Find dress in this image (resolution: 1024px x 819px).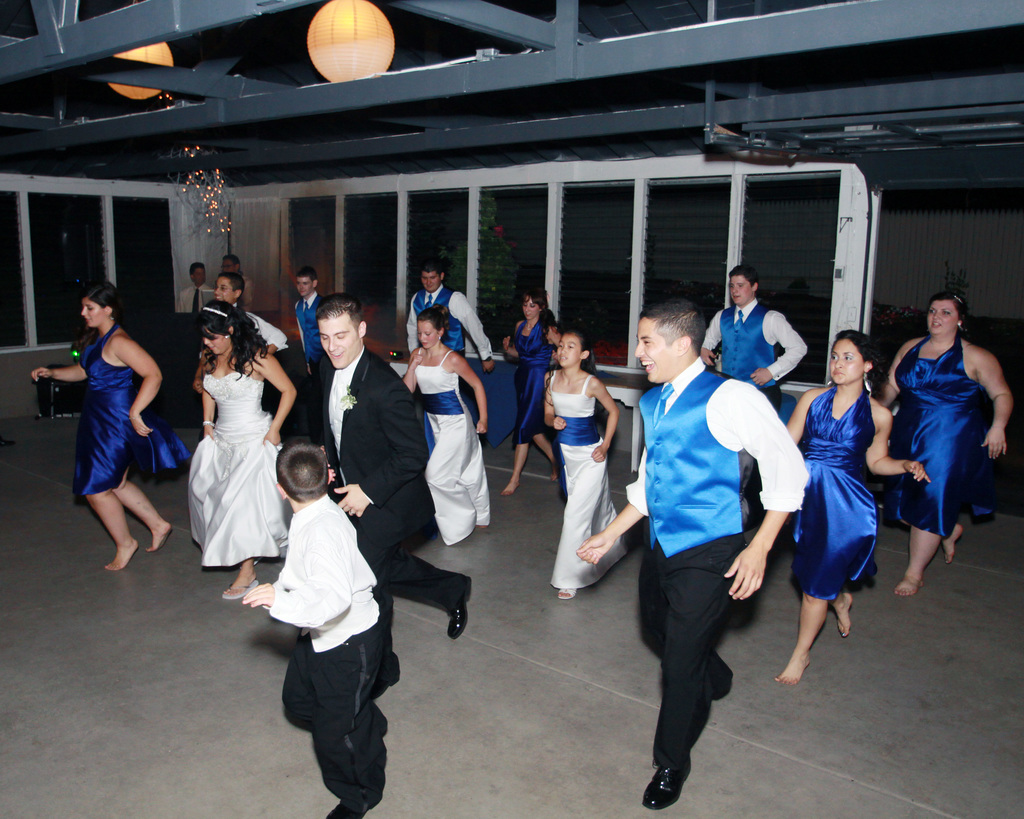
795 388 876 597.
